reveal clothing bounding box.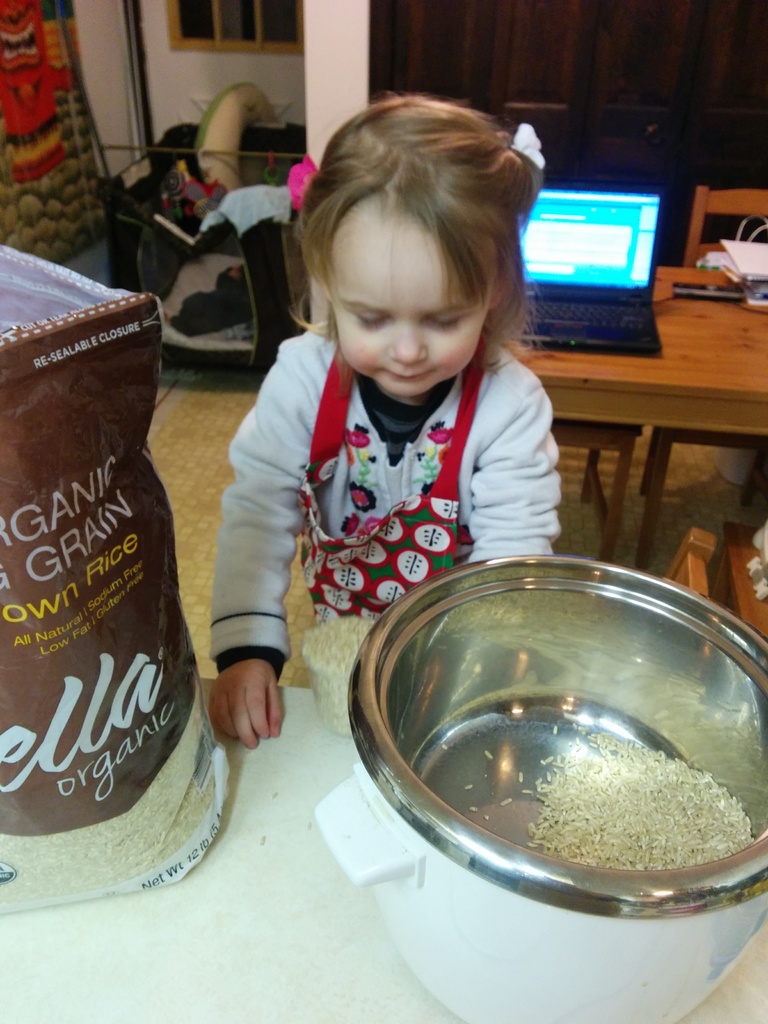
Revealed: x1=210, y1=317, x2=570, y2=682.
